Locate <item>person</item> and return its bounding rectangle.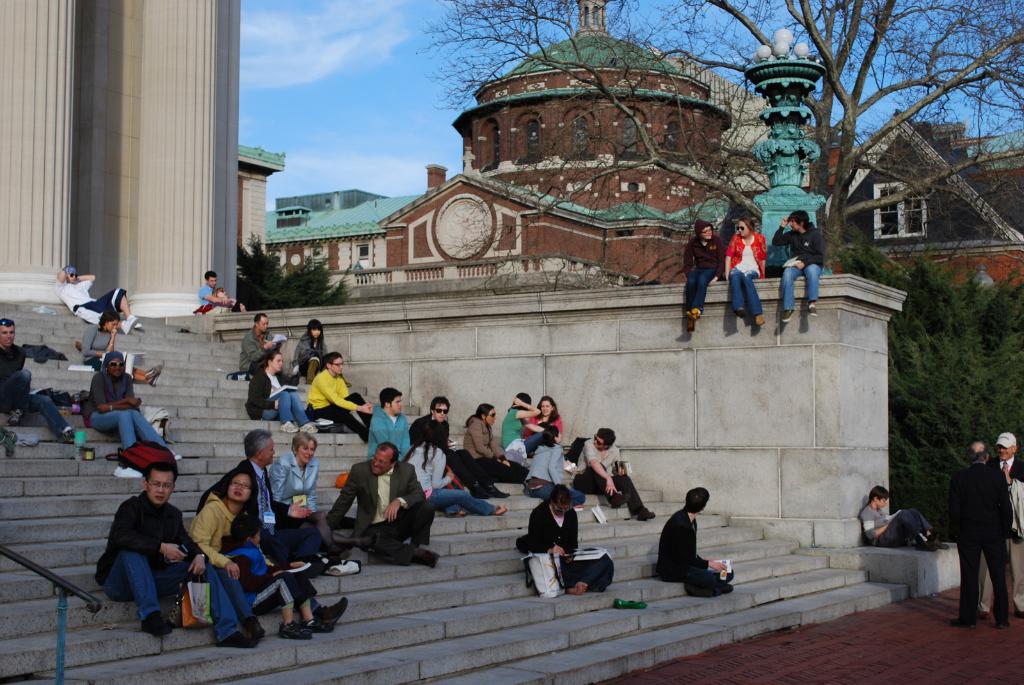
bbox(246, 354, 316, 431).
